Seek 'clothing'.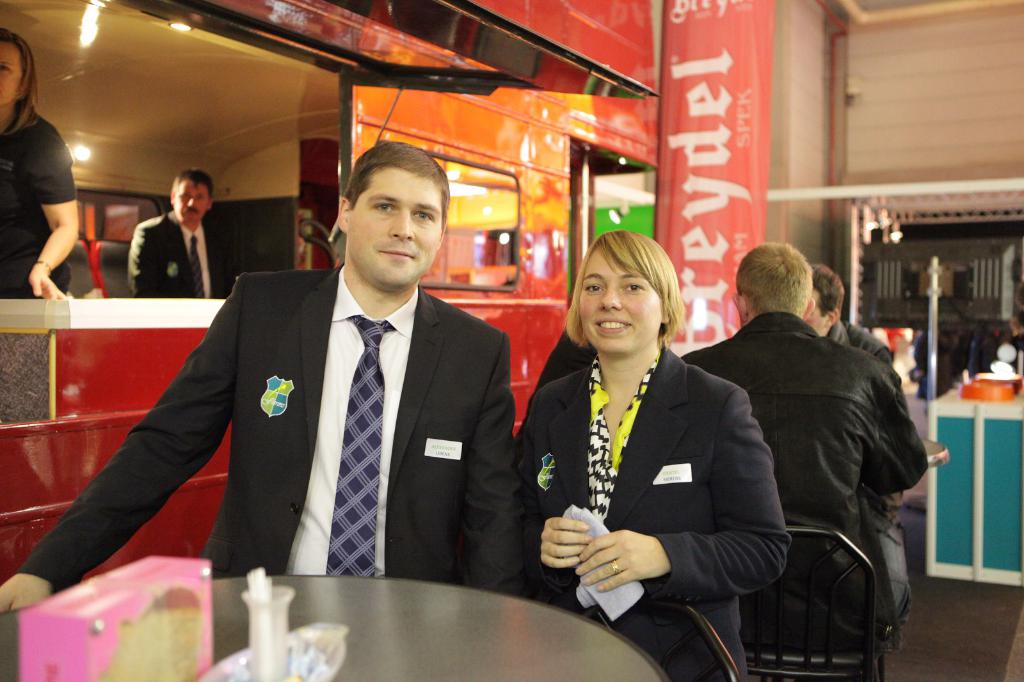
(510,322,594,457).
